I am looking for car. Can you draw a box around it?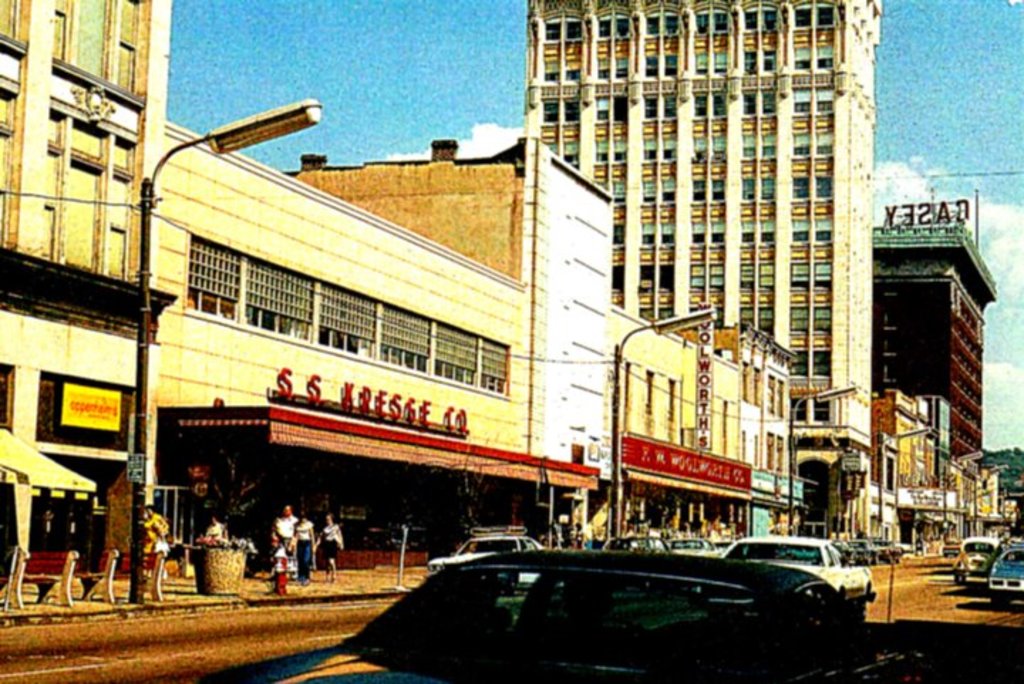
Sure, the bounding box is select_region(713, 538, 880, 627).
